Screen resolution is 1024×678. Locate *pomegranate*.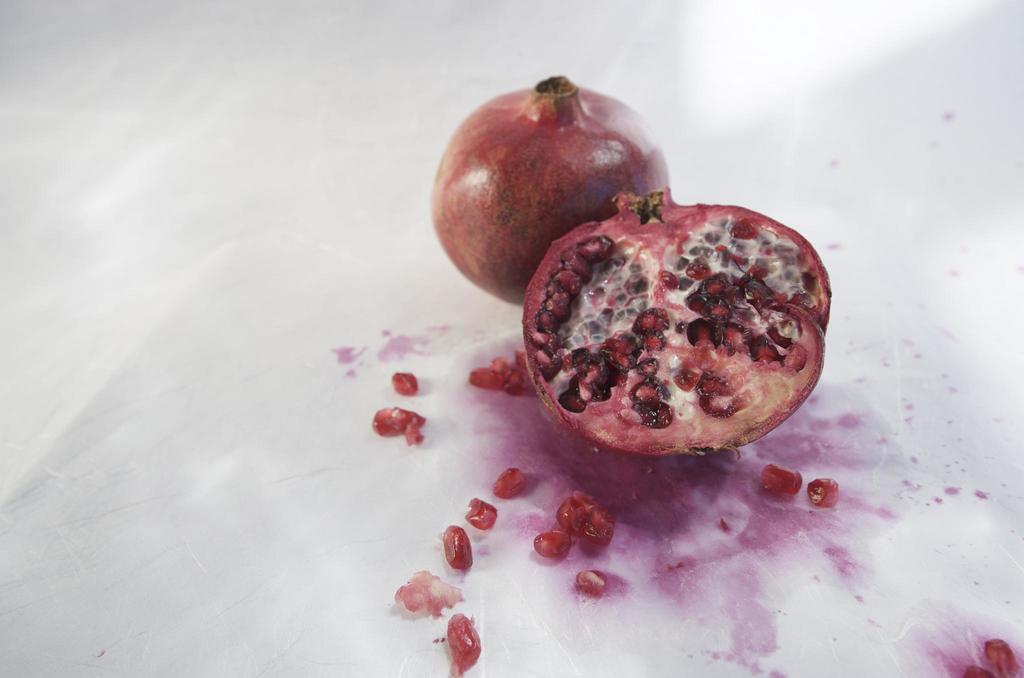
bbox=[554, 499, 590, 536].
